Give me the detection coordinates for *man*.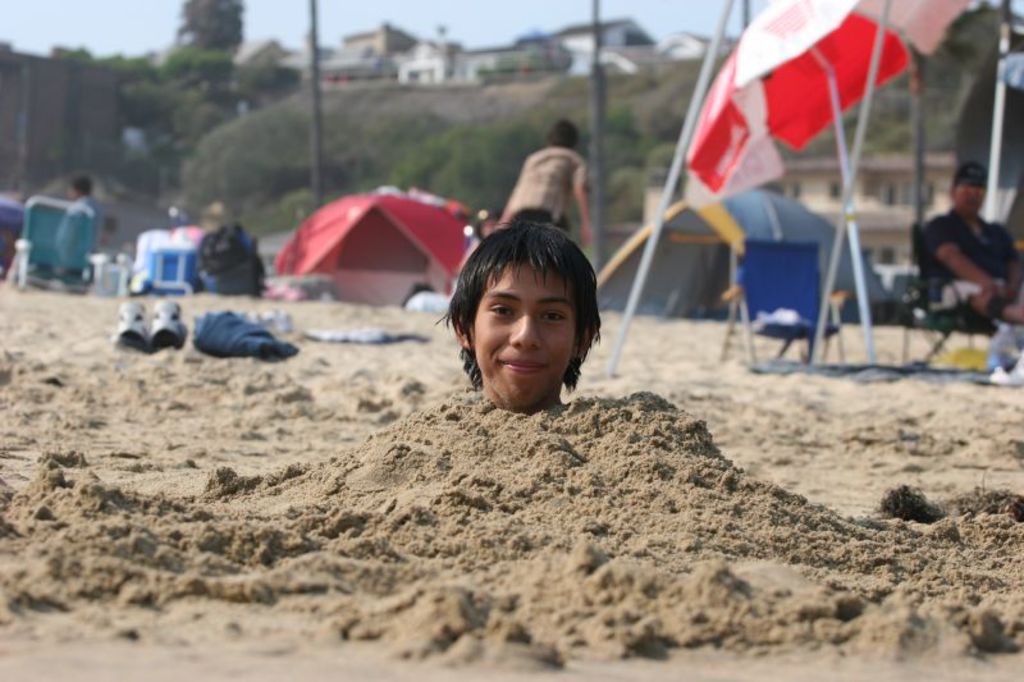
bbox=(920, 147, 1020, 338).
